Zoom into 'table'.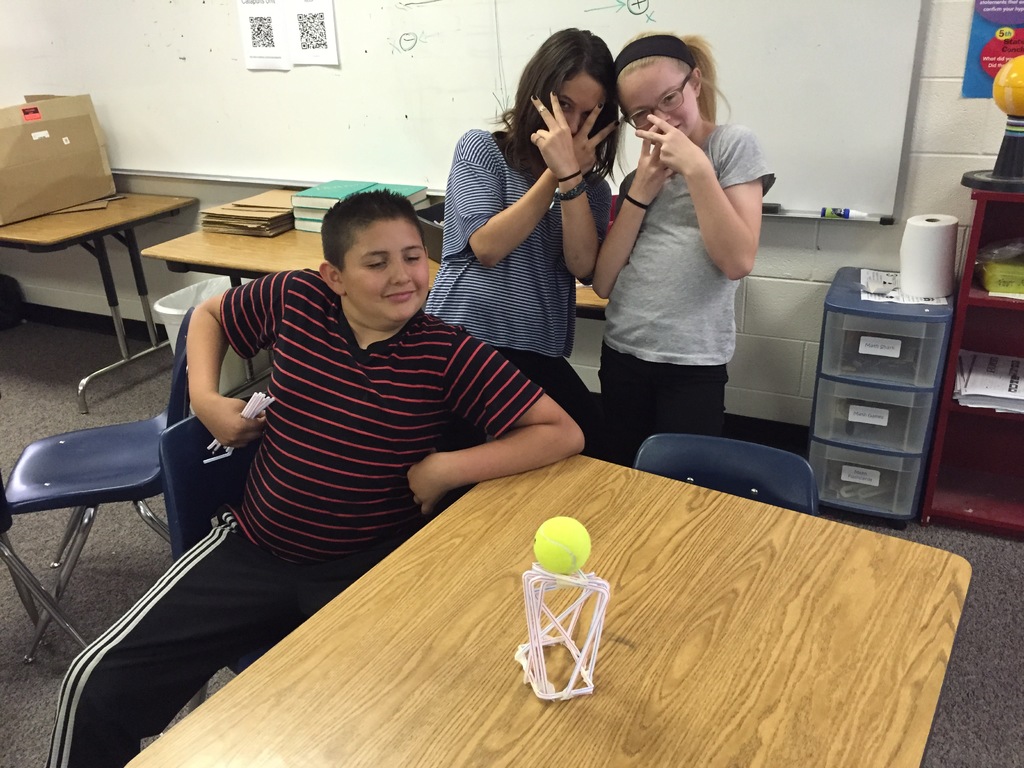
Zoom target: rect(136, 232, 604, 379).
